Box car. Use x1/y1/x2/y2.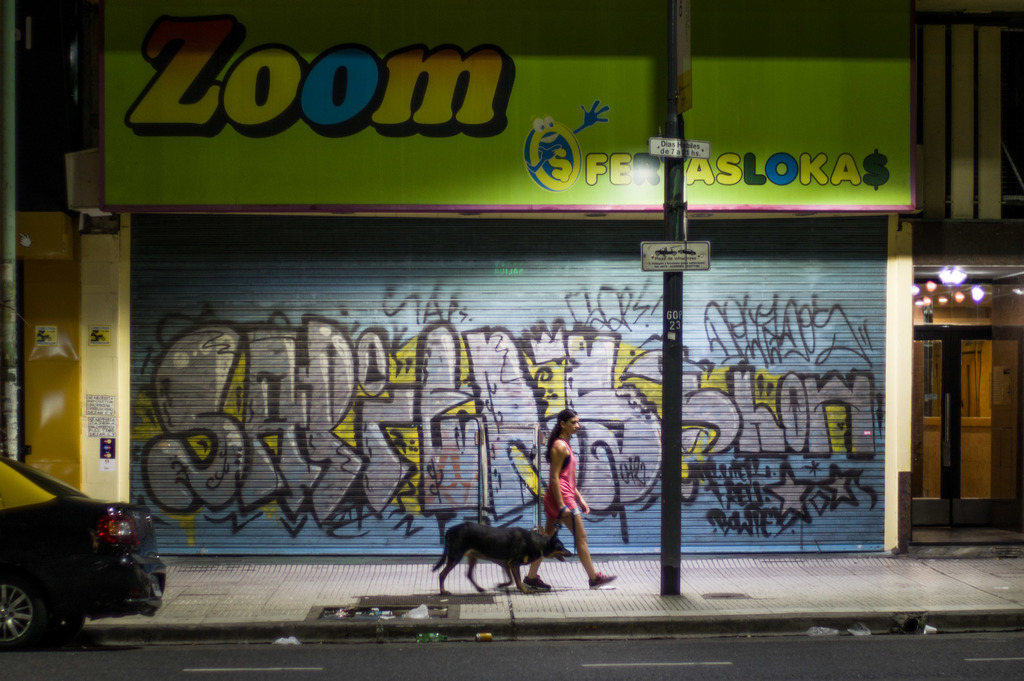
0/455/169/652.
